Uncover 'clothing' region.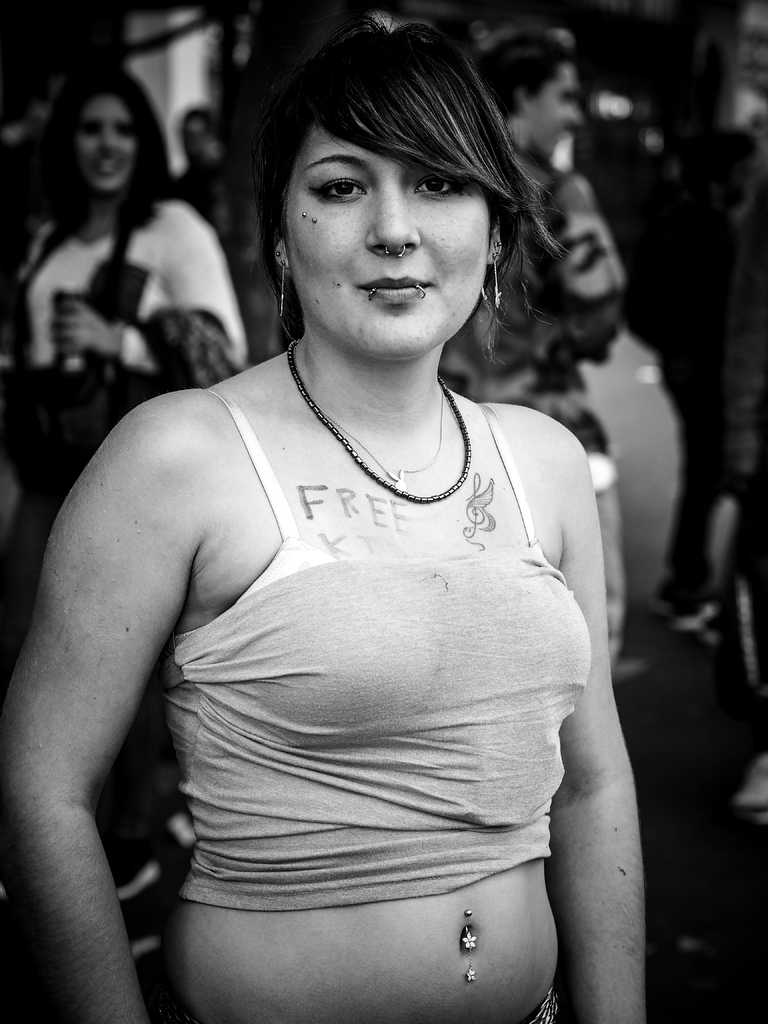
Uncovered: <bbox>0, 192, 250, 547</bbox>.
